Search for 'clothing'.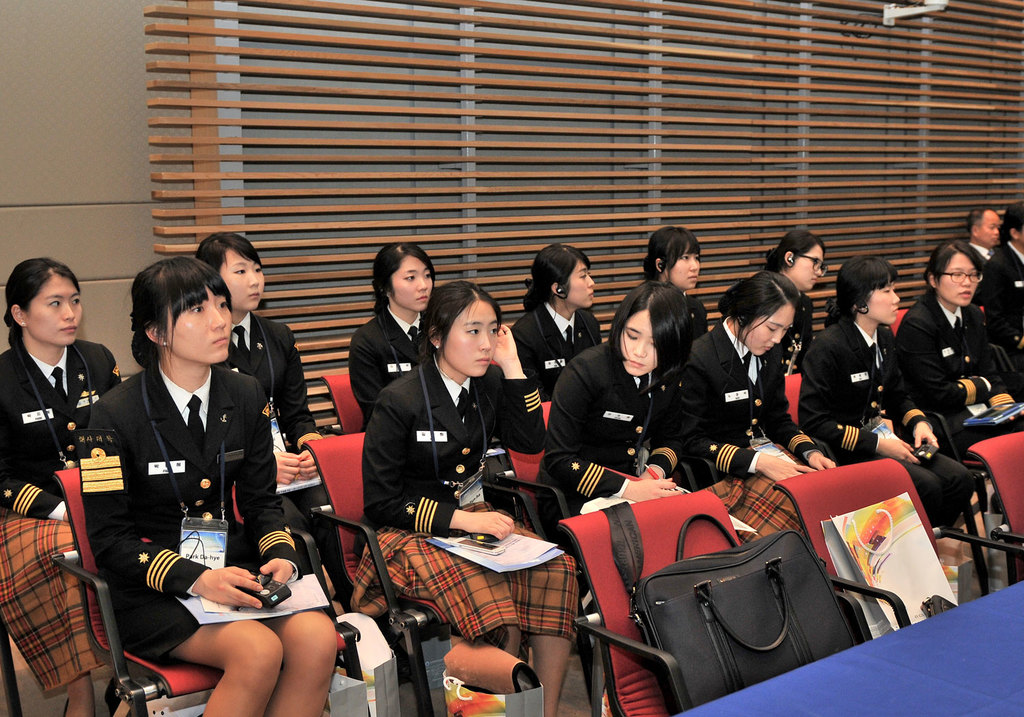
Found at [980,231,1023,358].
